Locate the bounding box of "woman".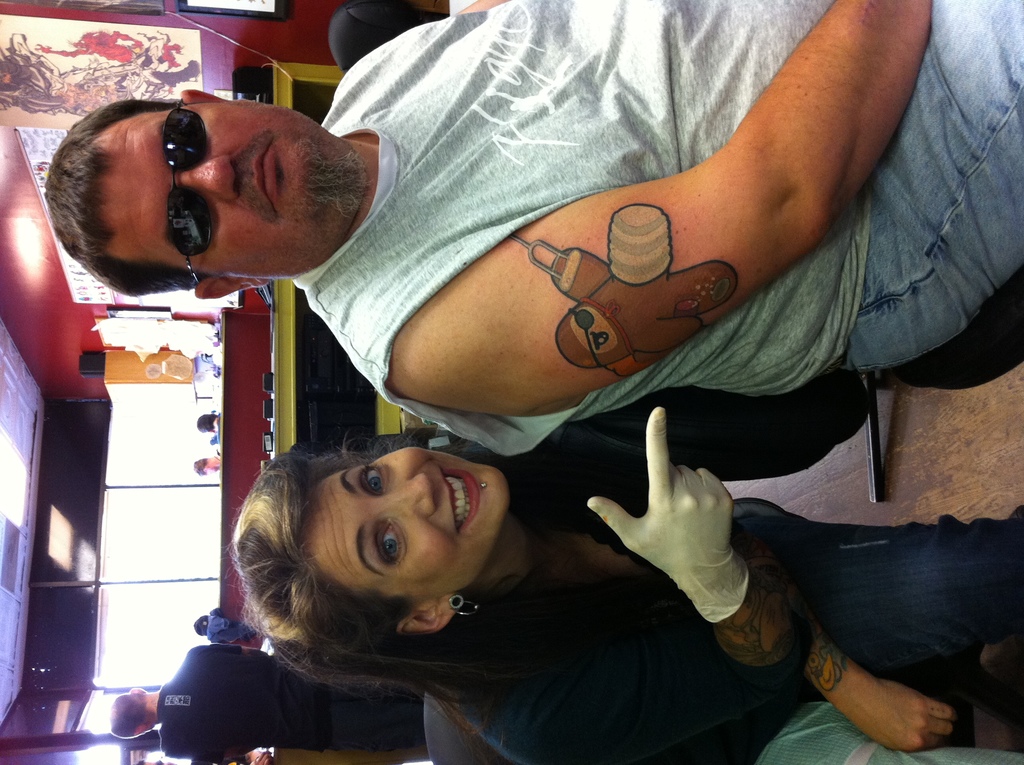
Bounding box: (227,405,1023,764).
